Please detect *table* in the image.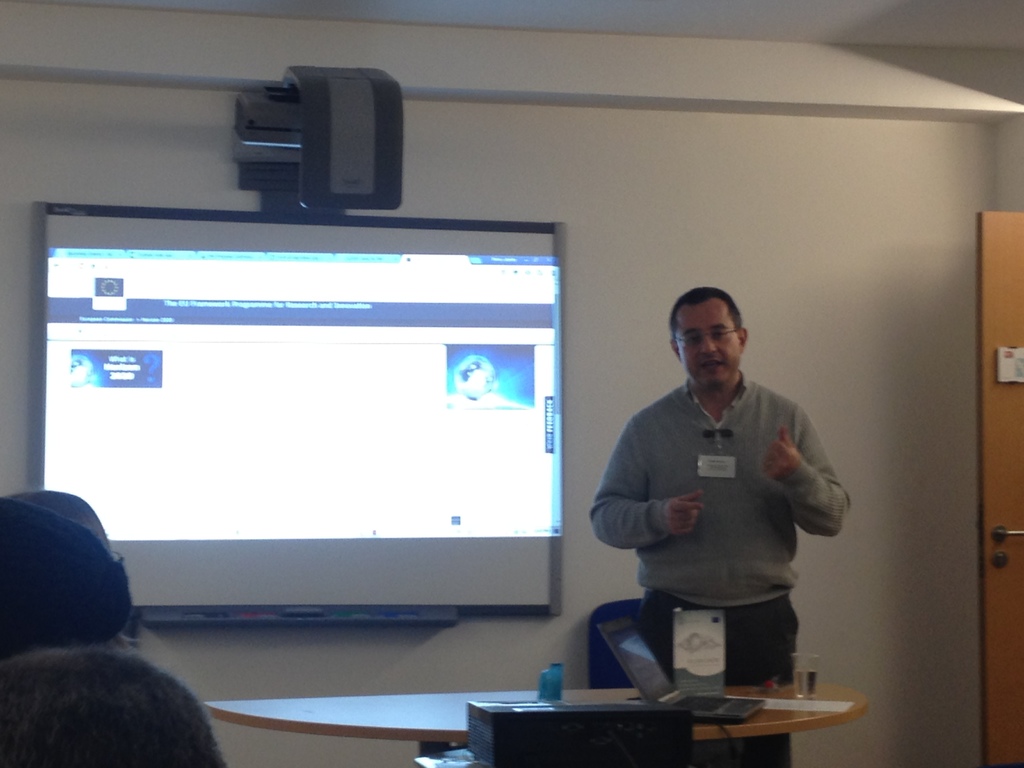
(203, 683, 876, 767).
